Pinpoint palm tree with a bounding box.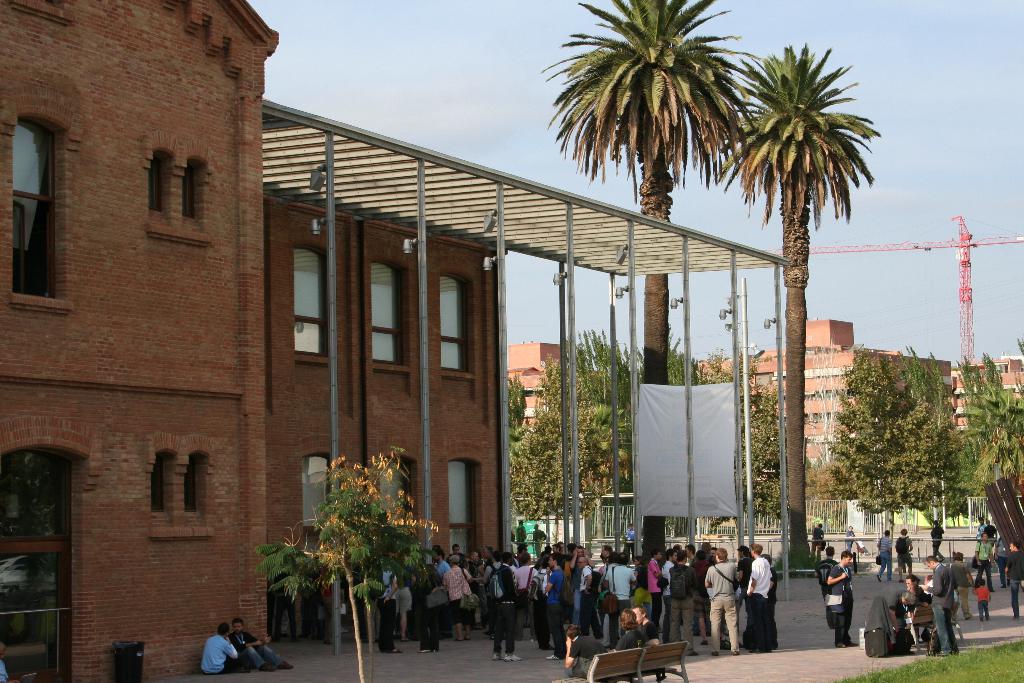
532:0:767:587.
